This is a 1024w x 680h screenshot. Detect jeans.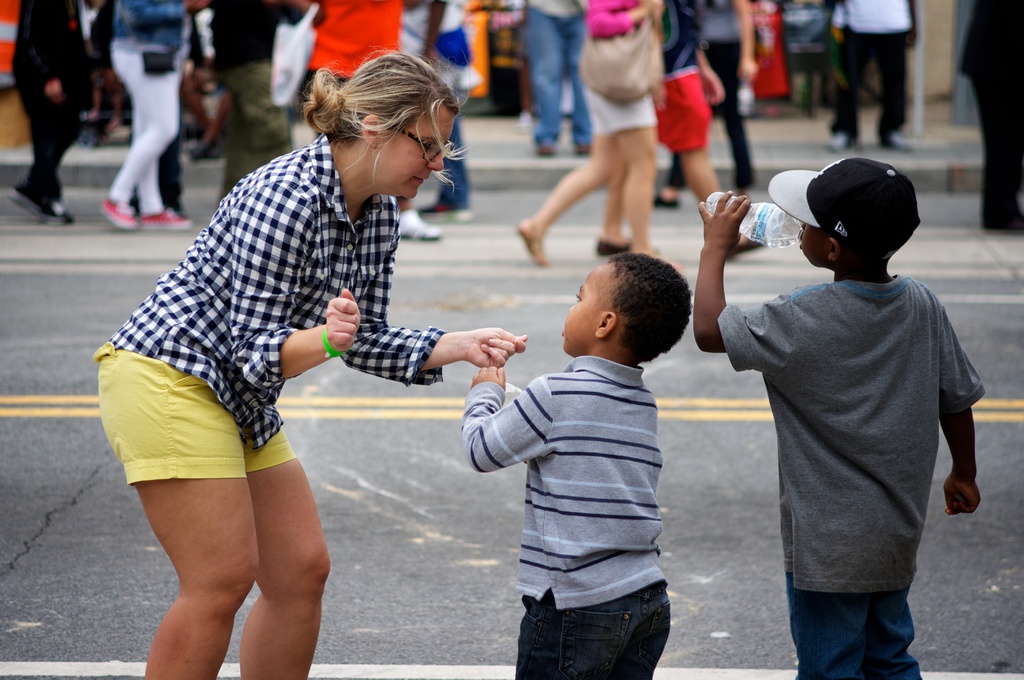
{"left": 505, "top": 583, "right": 669, "bottom": 679}.
